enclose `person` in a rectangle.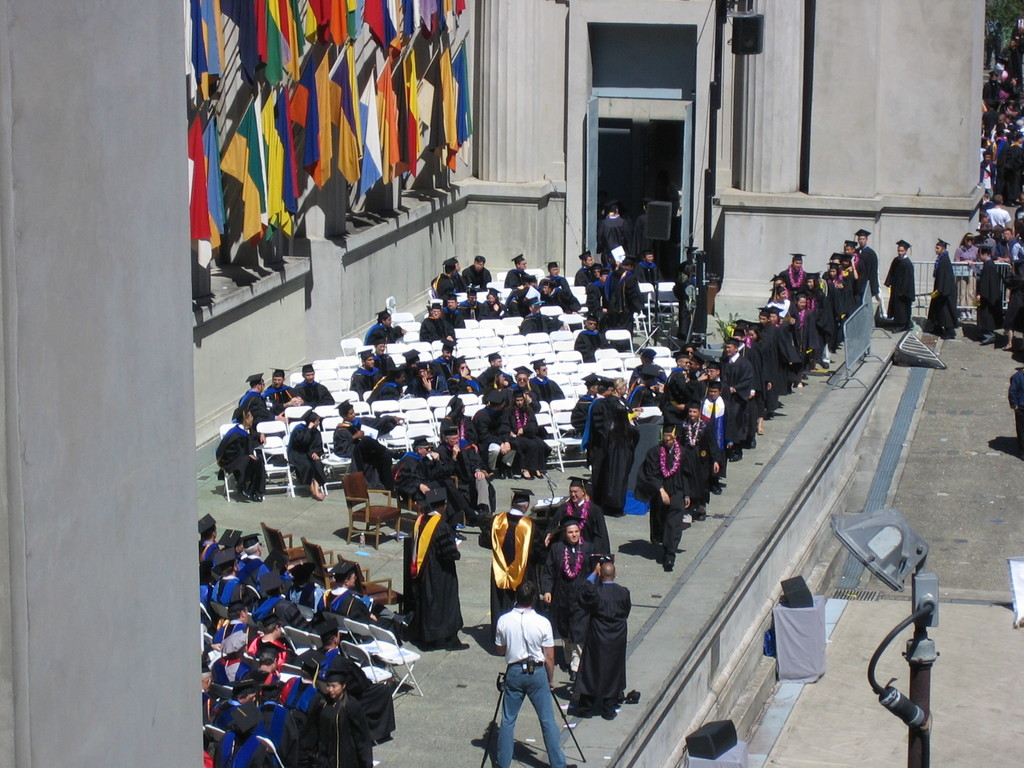
<box>973,244,1003,347</box>.
